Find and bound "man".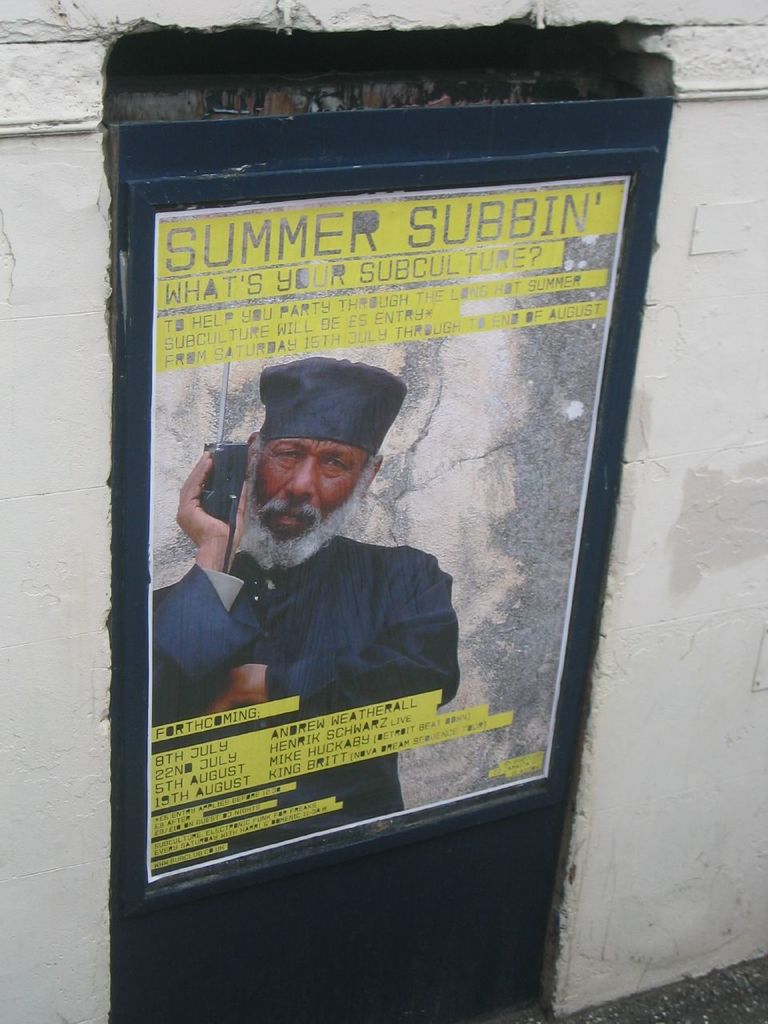
Bound: rect(157, 374, 500, 787).
